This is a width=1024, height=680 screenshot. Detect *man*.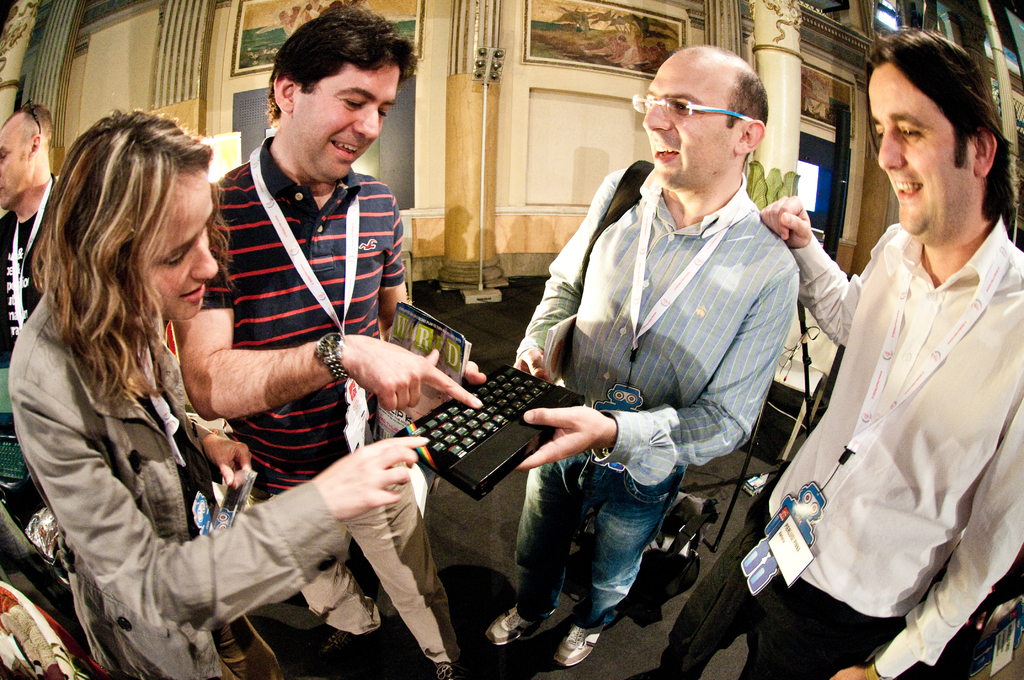
<box>637,36,1023,679</box>.
